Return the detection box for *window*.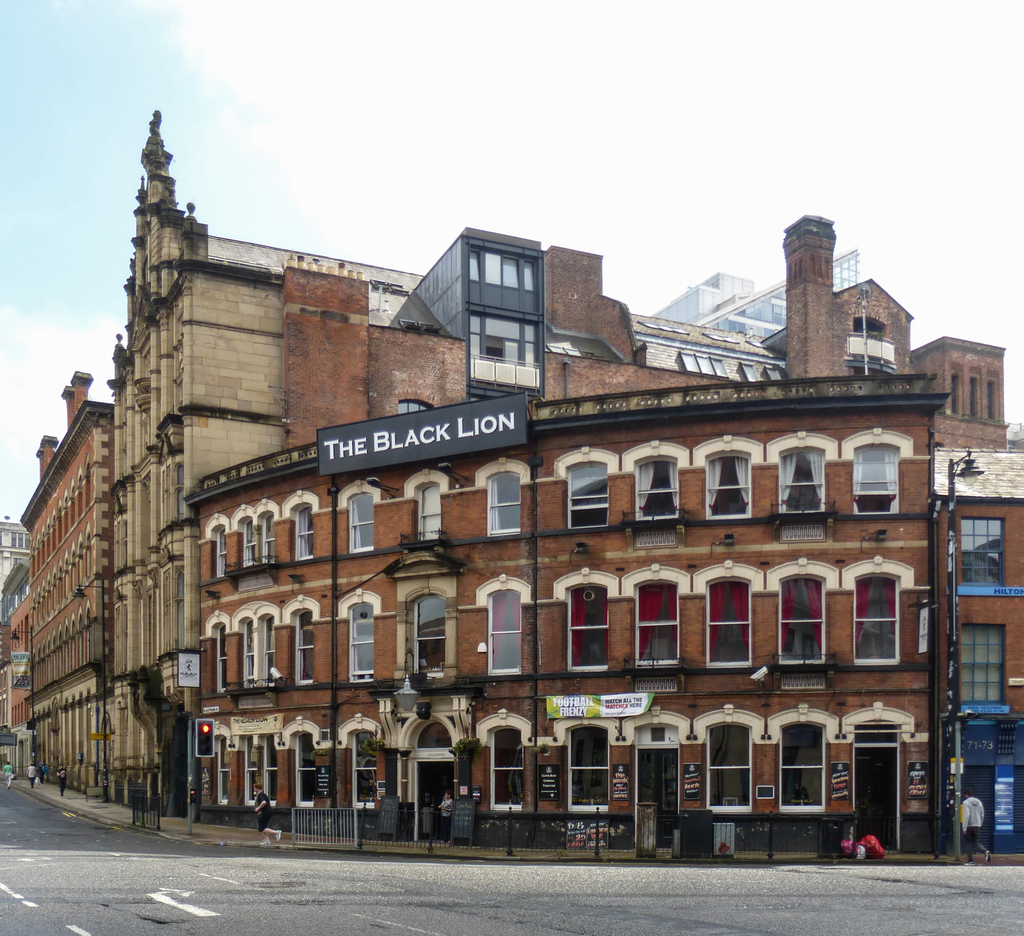
{"left": 846, "top": 558, "right": 920, "bottom": 659}.
